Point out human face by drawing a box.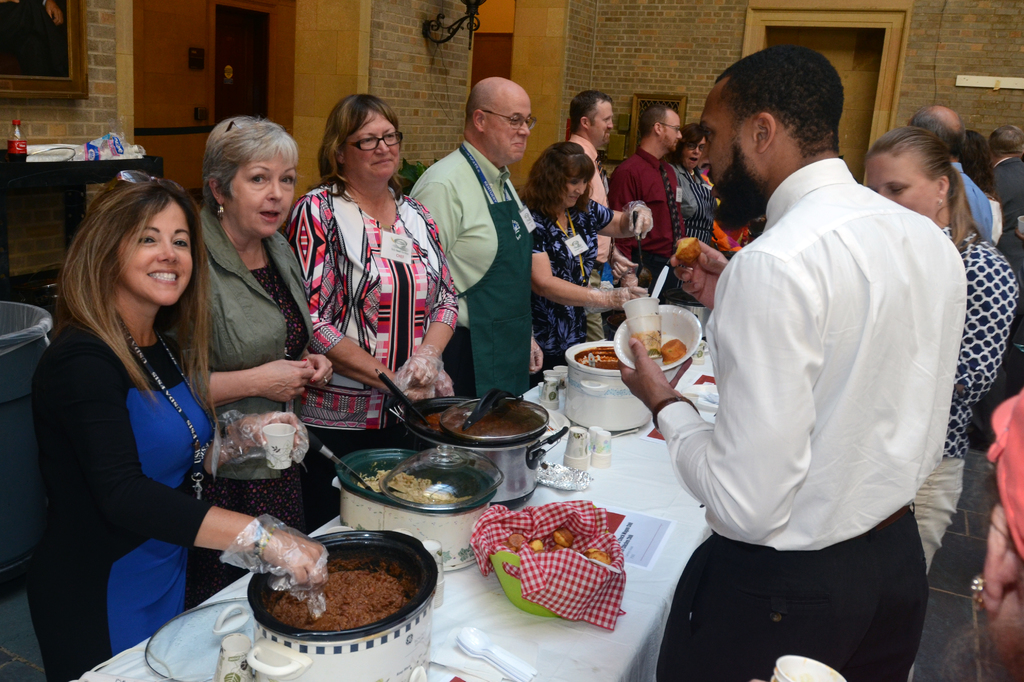
{"x1": 694, "y1": 87, "x2": 755, "y2": 192}.
